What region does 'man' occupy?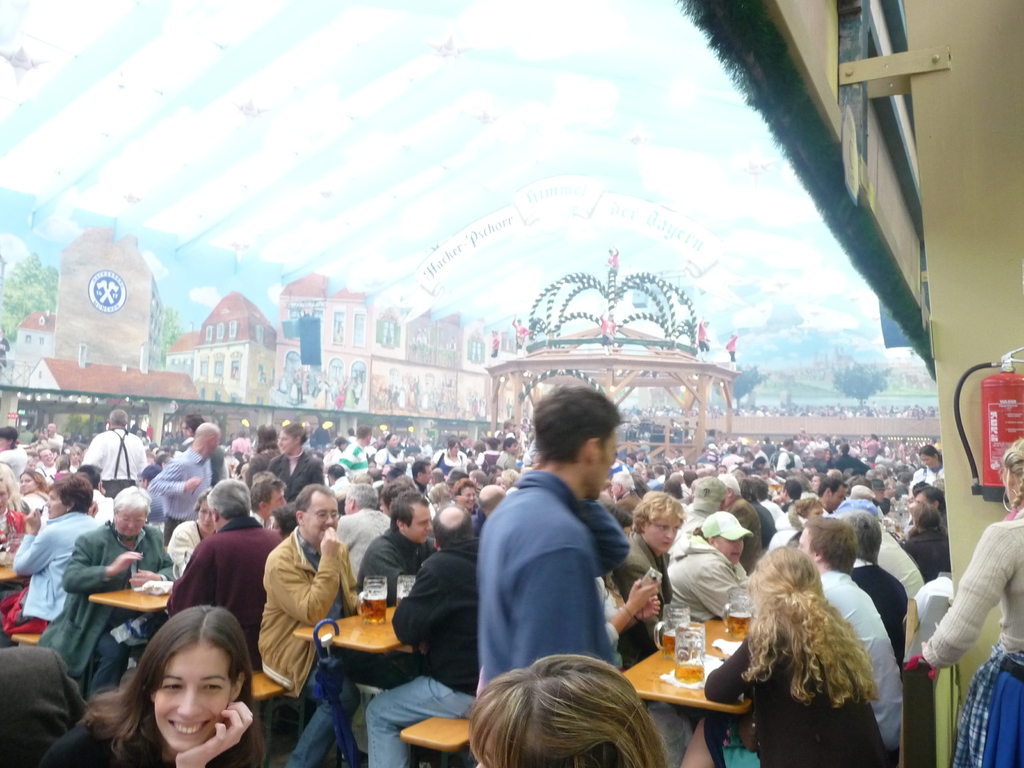
415/456/435/487.
